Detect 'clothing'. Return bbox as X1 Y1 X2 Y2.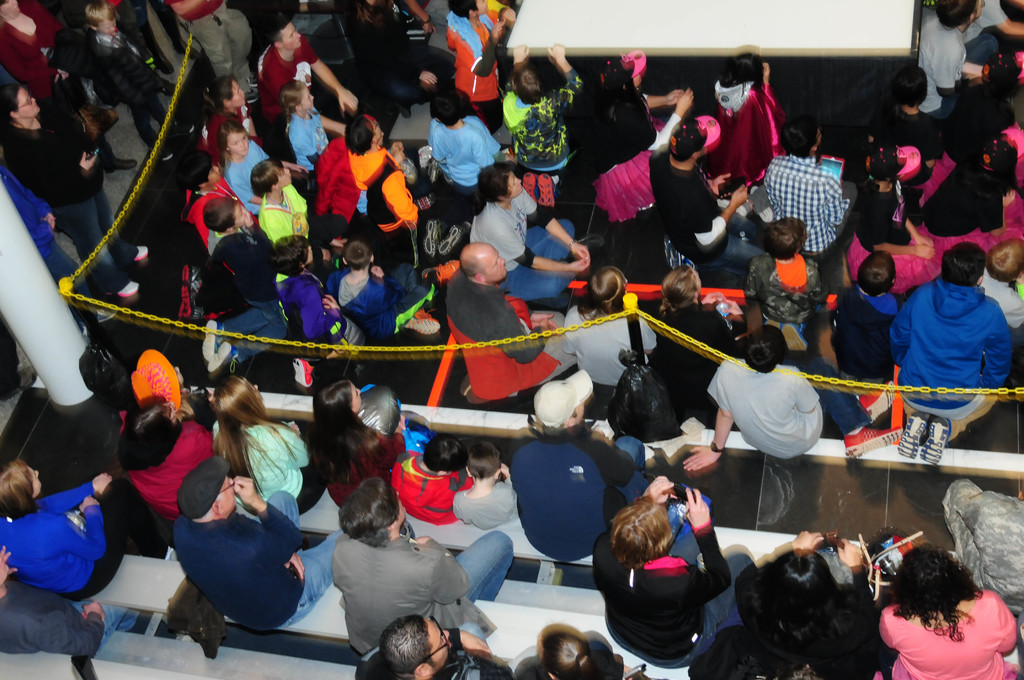
879 590 1023 679.
